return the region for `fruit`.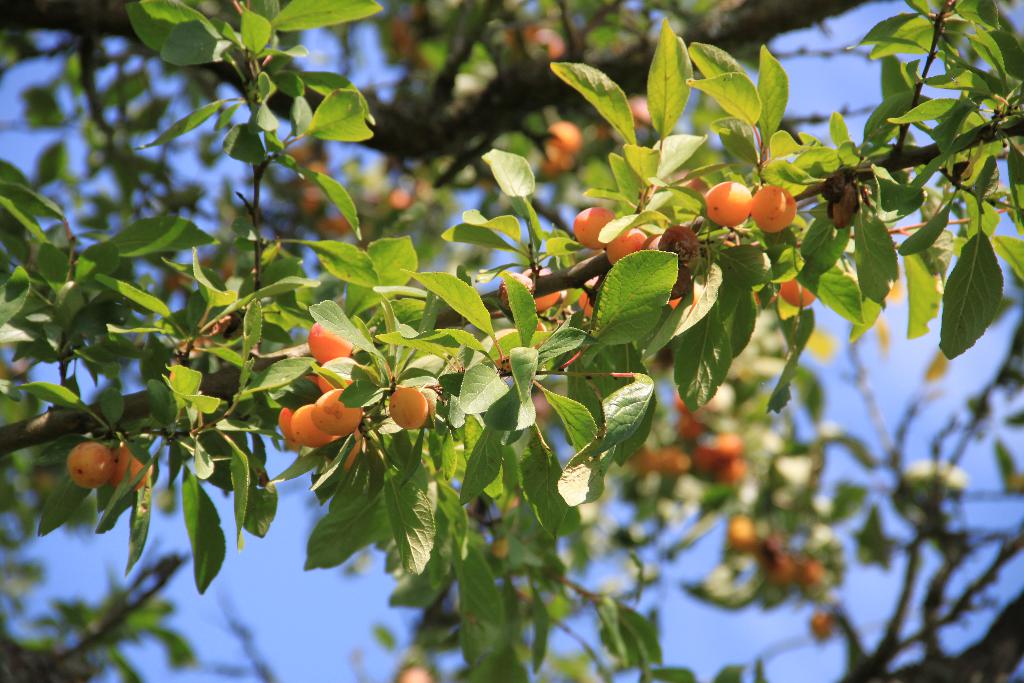
locate(782, 269, 819, 308).
